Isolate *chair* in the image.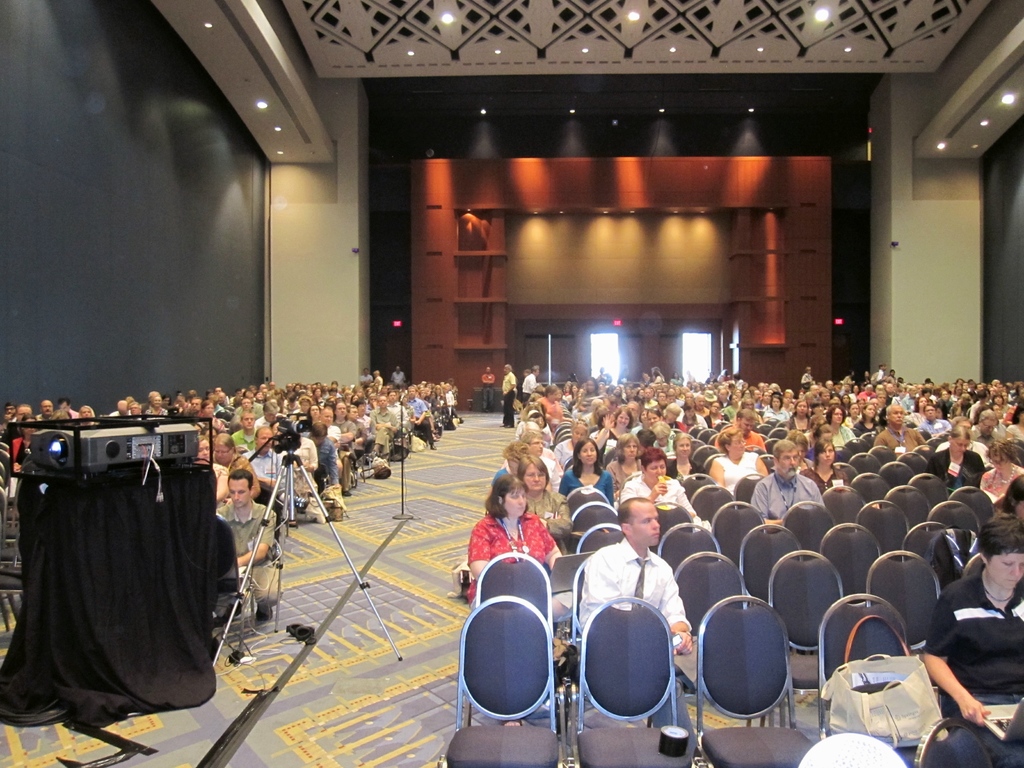
Isolated region: [x1=903, y1=521, x2=957, y2=590].
